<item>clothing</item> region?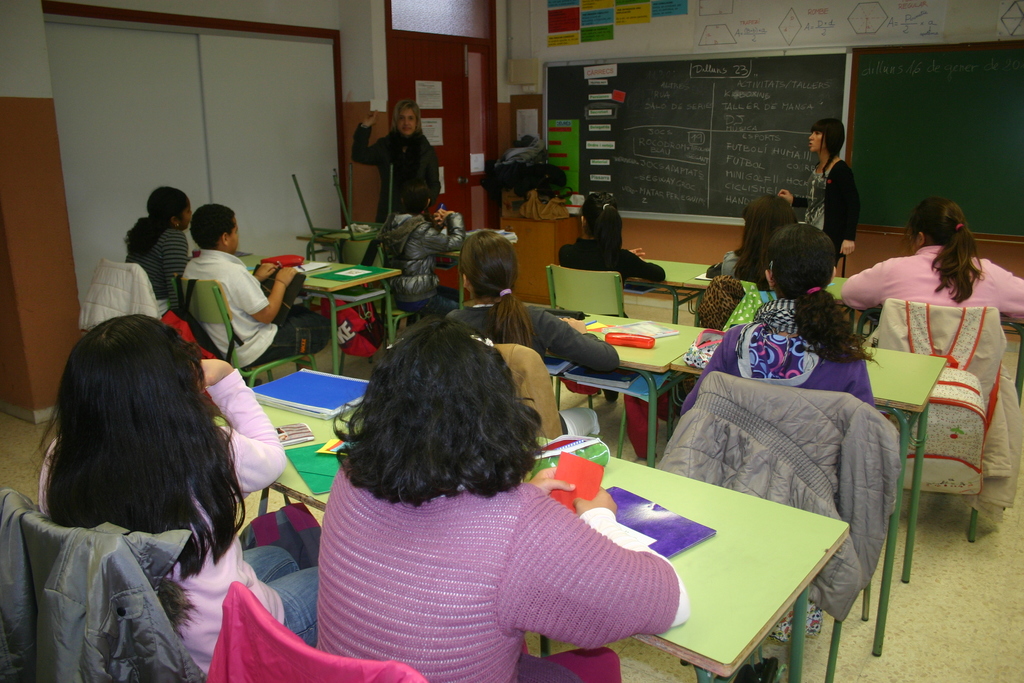
bbox=(831, 229, 1023, 325)
